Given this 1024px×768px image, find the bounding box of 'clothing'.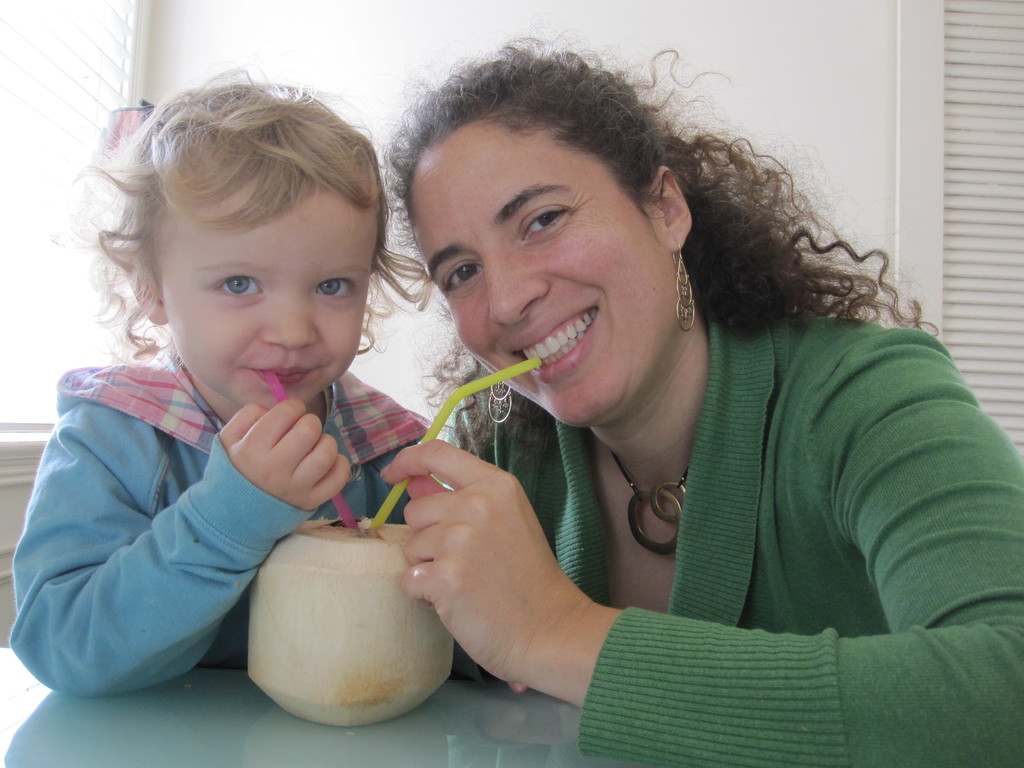
region(446, 308, 1023, 762).
